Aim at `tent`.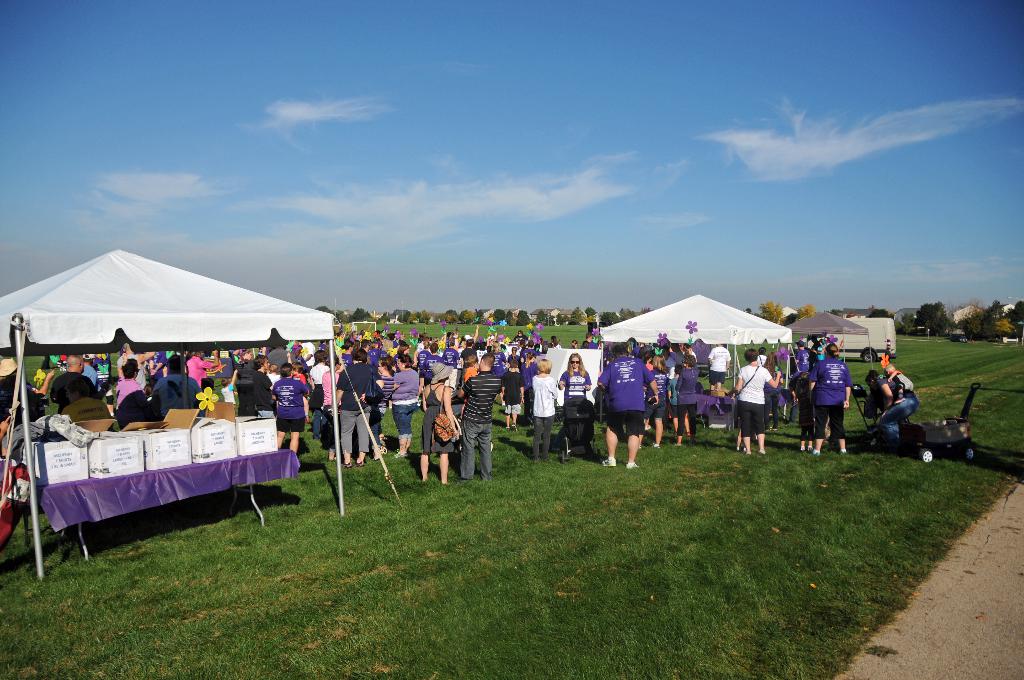
Aimed at 3,253,340,499.
